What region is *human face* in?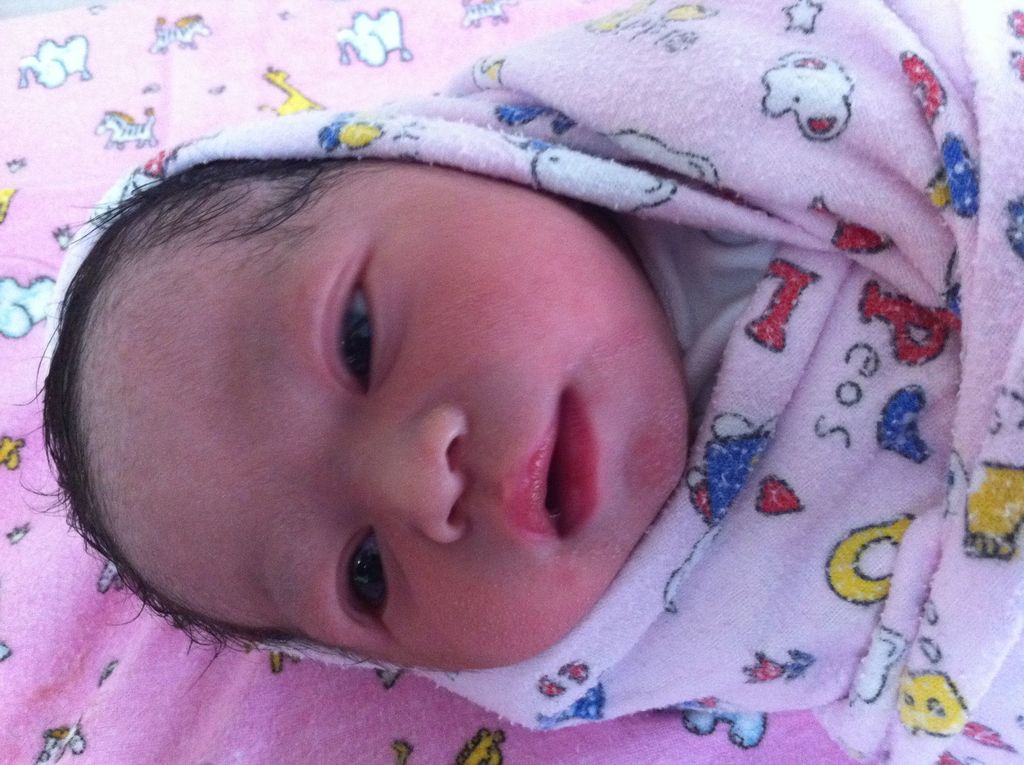
rect(77, 157, 690, 675).
